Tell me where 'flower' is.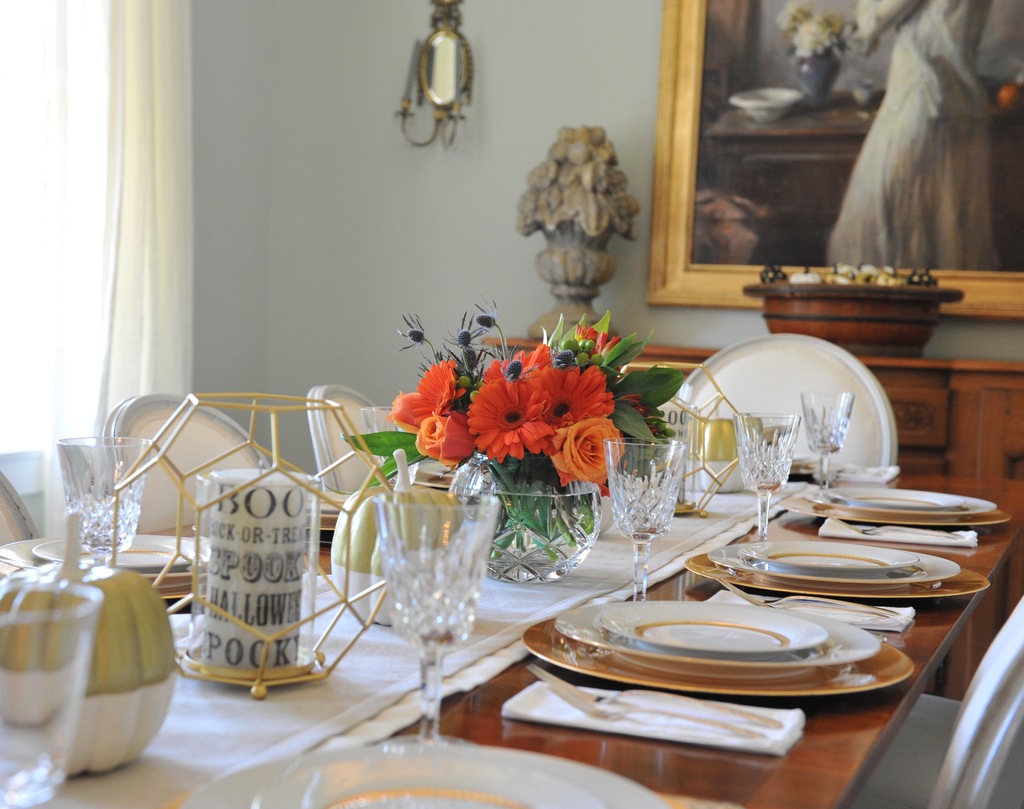
'flower' is at 546:412:627:489.
